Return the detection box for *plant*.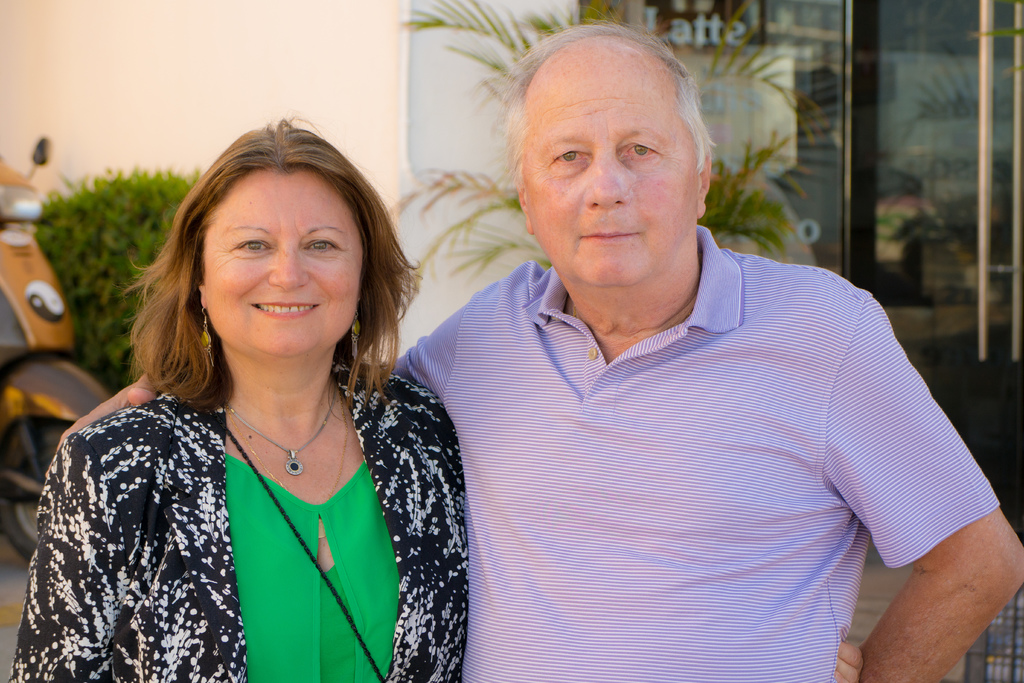
[x1=636, y1=0, x2=875, y2=272].
